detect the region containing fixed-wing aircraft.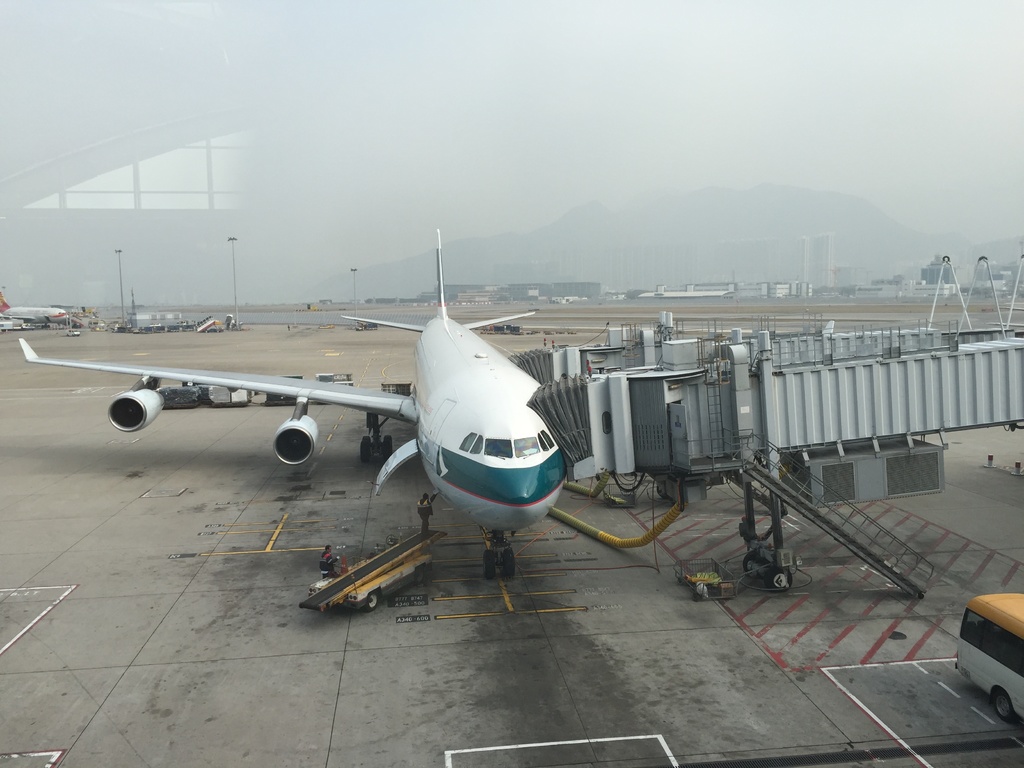
(left=15, top=230, right=574, bottom=577).
